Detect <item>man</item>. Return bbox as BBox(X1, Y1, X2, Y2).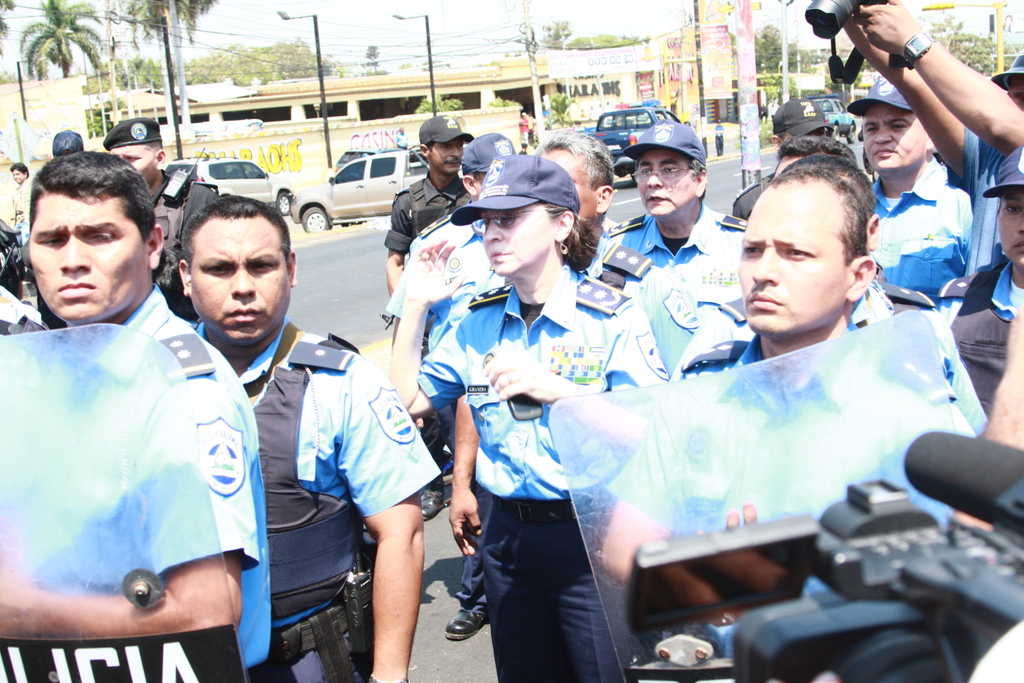
BBox(541, 133, 704, 375).
